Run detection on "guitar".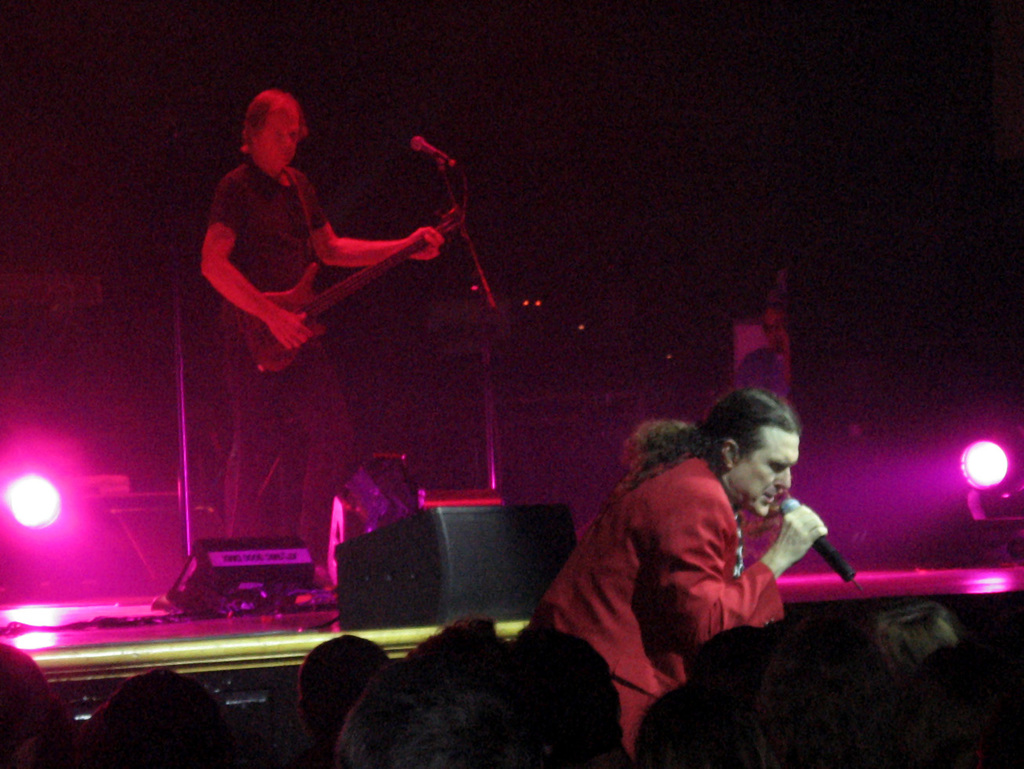
Result: x1=233, y1=195, x2=463, y2=375.
